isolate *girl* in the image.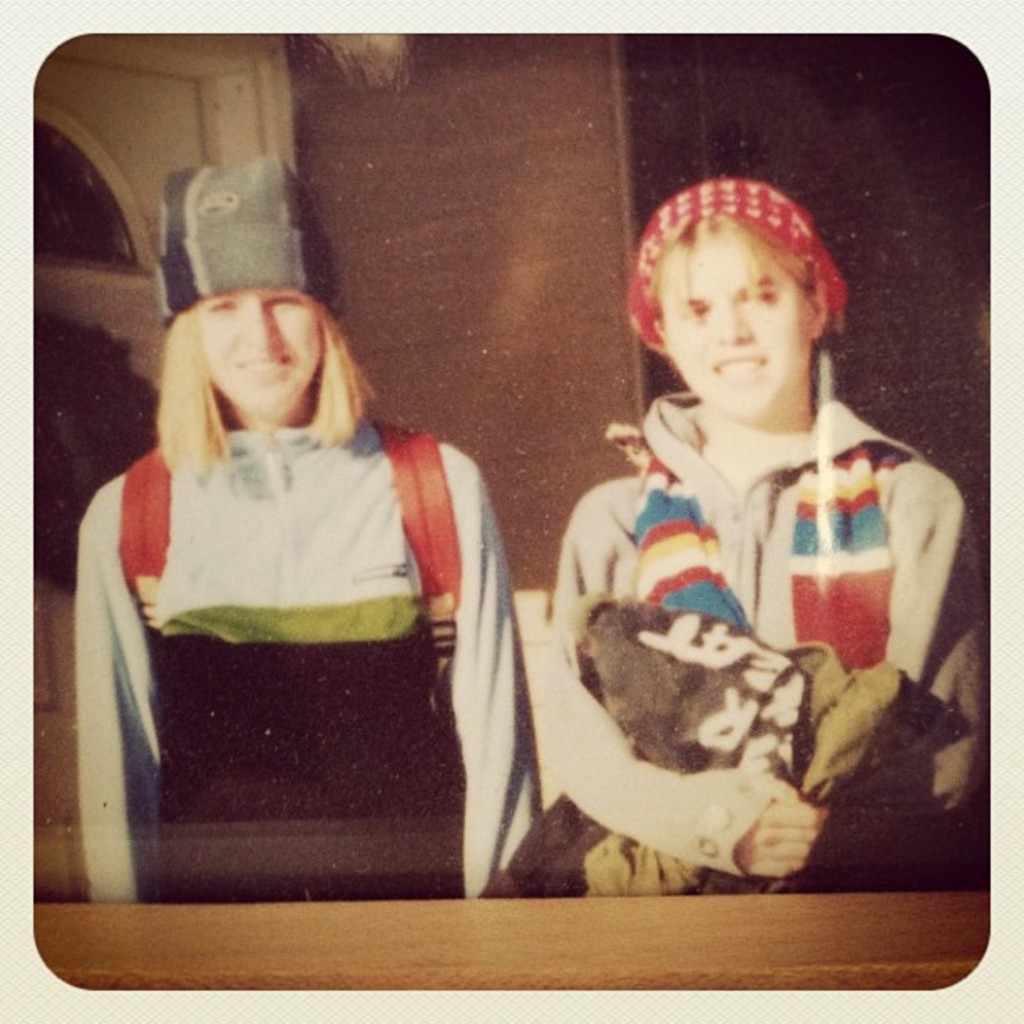
Isolated region: <box>70,149,537,895</box>.
